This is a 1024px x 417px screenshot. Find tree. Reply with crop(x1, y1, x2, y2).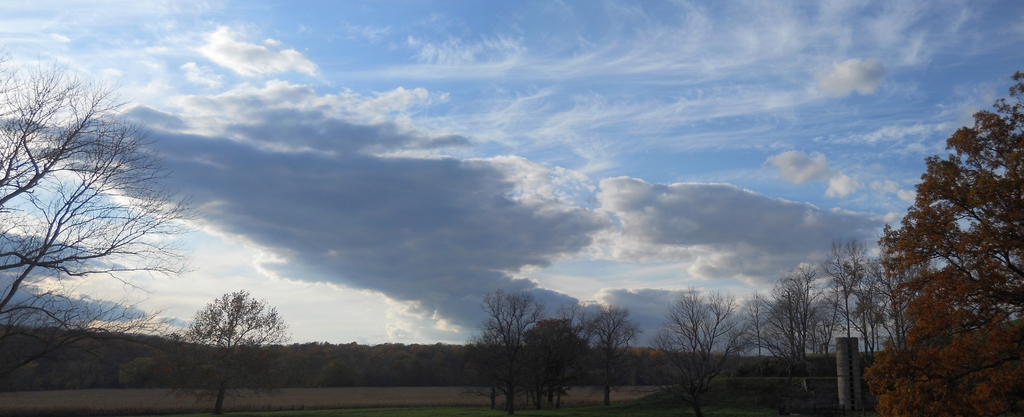
crop(13, 49, 198, 366).
